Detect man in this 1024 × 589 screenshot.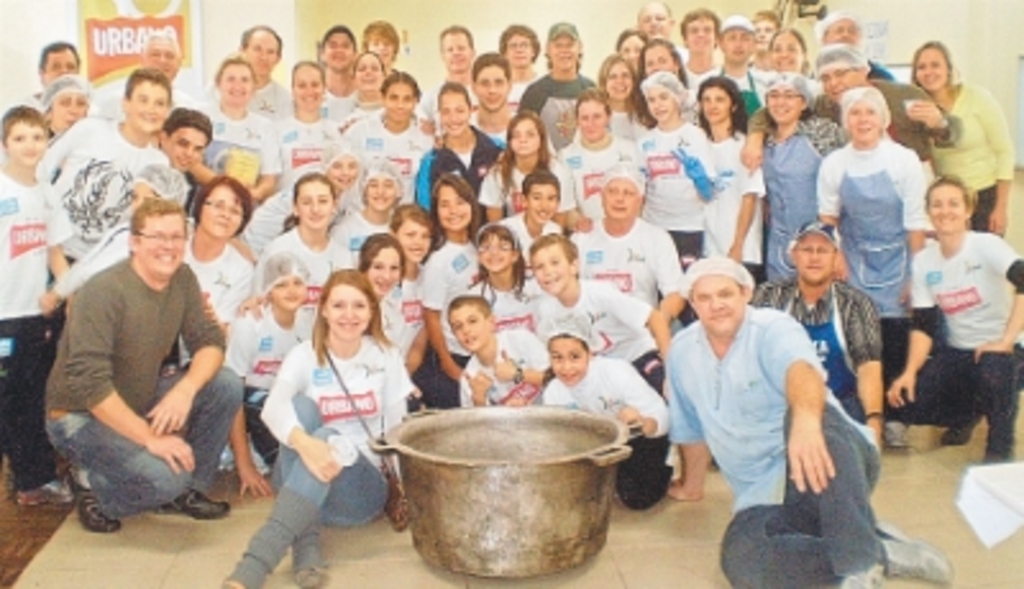
Detection: x1=630, y1=0, x2=684, y2=38.
